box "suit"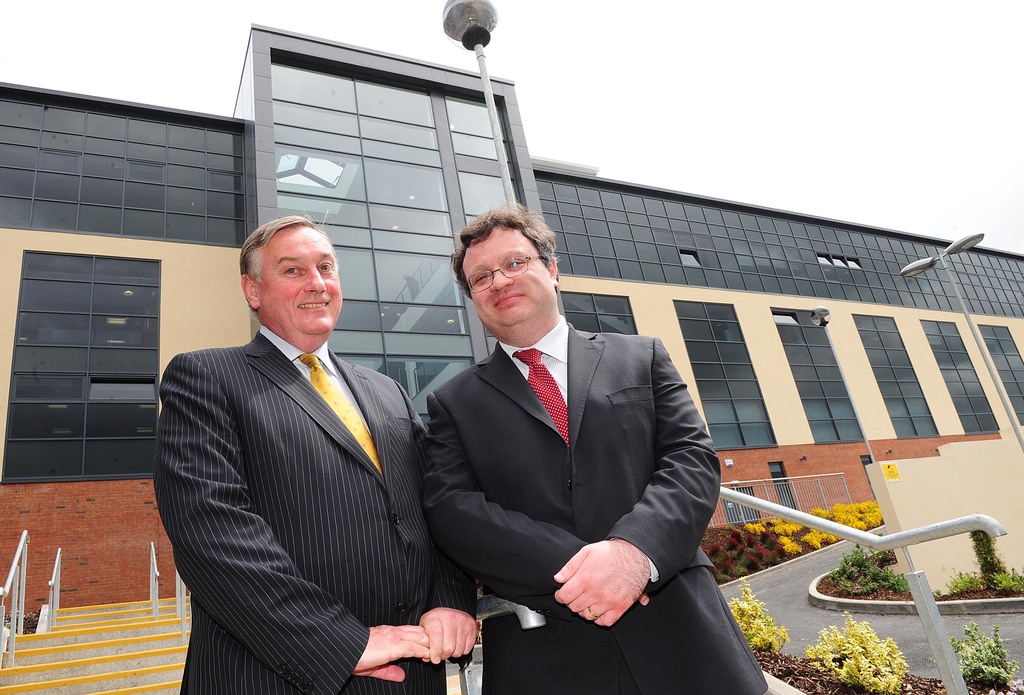
left=415, top=311, right=767, bottom=694
